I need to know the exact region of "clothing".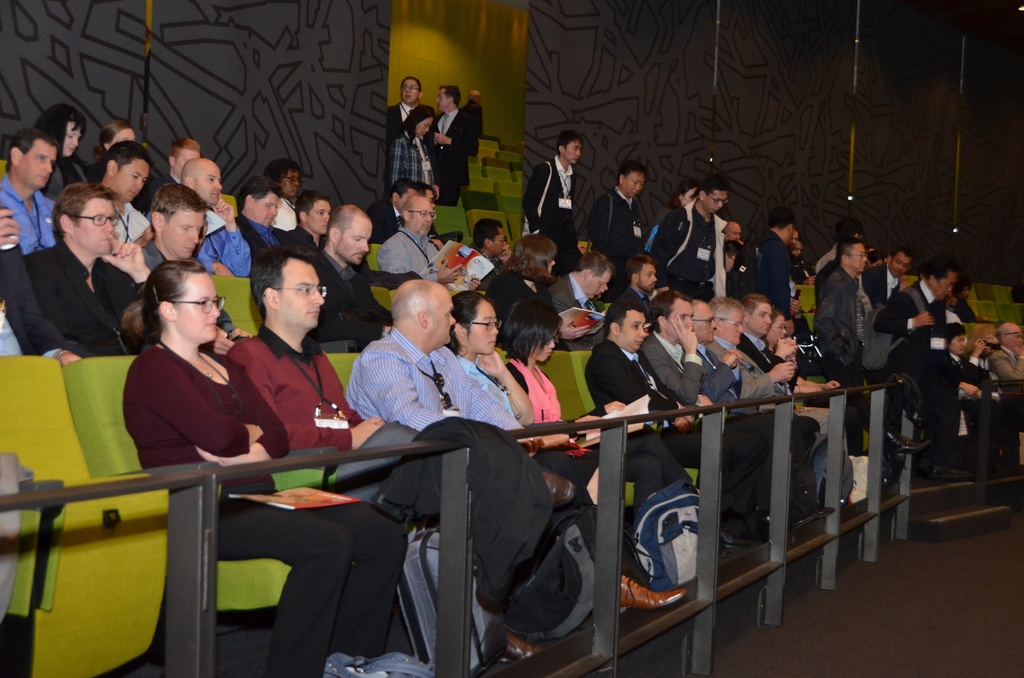
Region: <bbox>777, 405, 807, 517</bbox>.
